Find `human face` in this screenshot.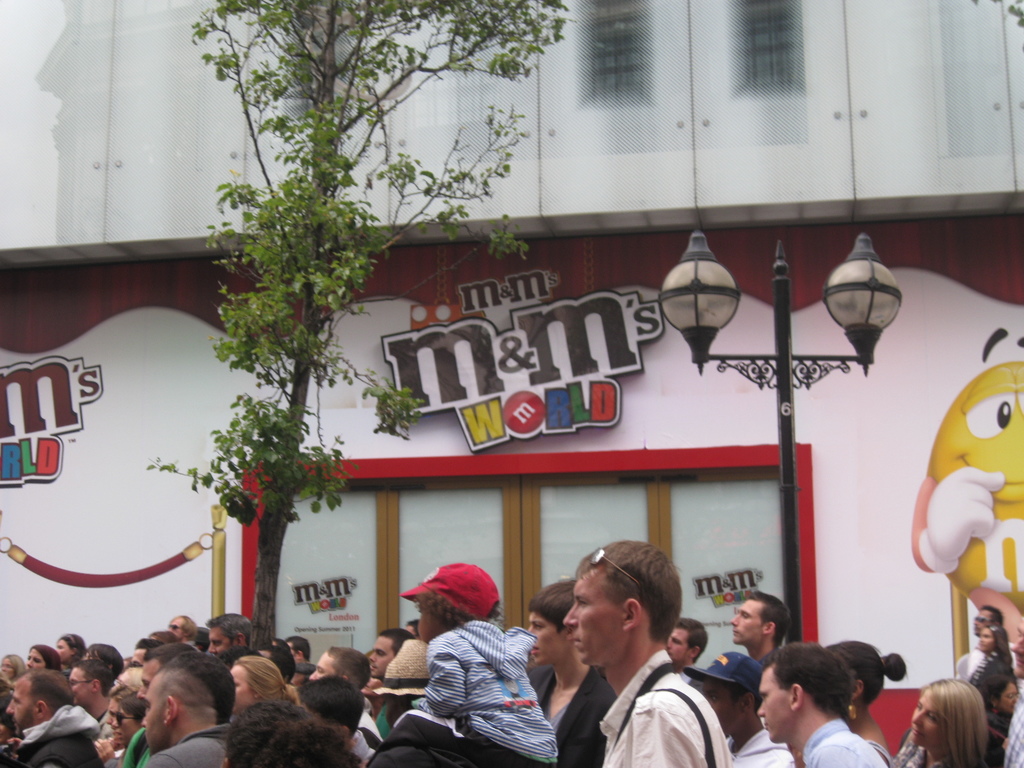
The bounding box for `human face` is <region>141, 673, 166, 749</region>.
